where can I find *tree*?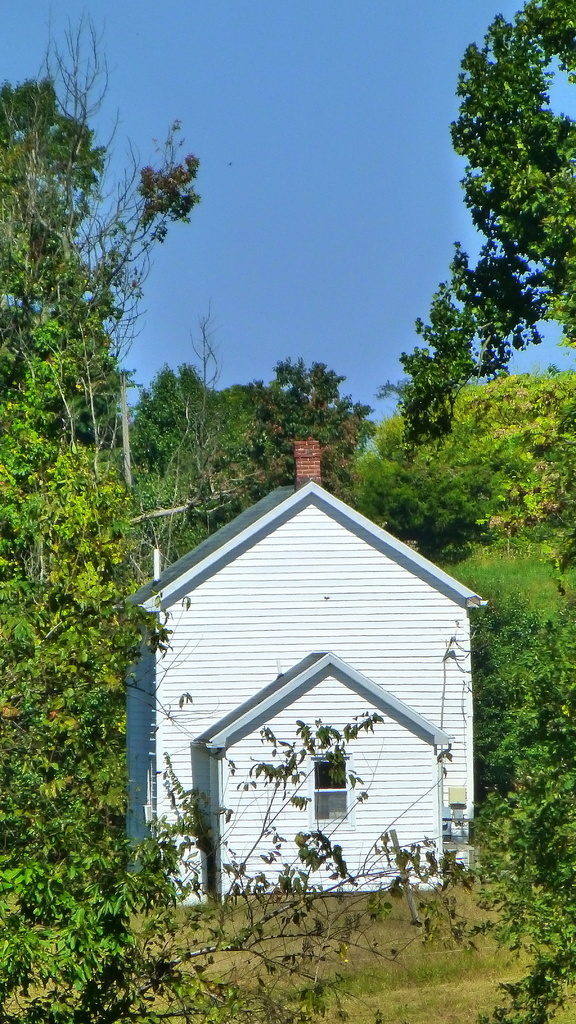
You can find it at (left=403, top=383, right=575, bottom=548).
